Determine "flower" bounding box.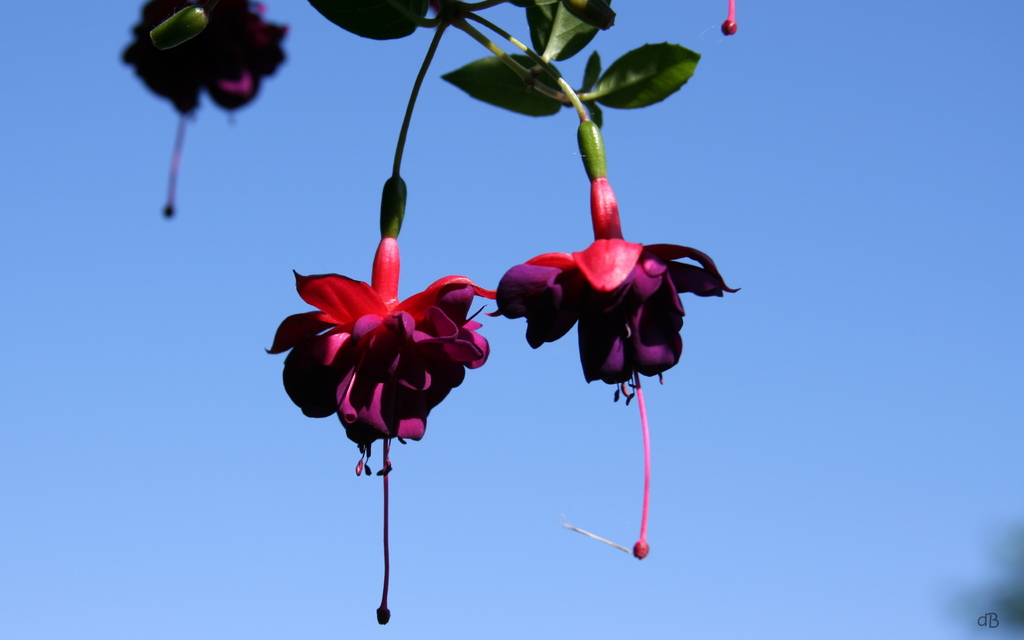
Determined: rect(260, 182, 483, 621).
